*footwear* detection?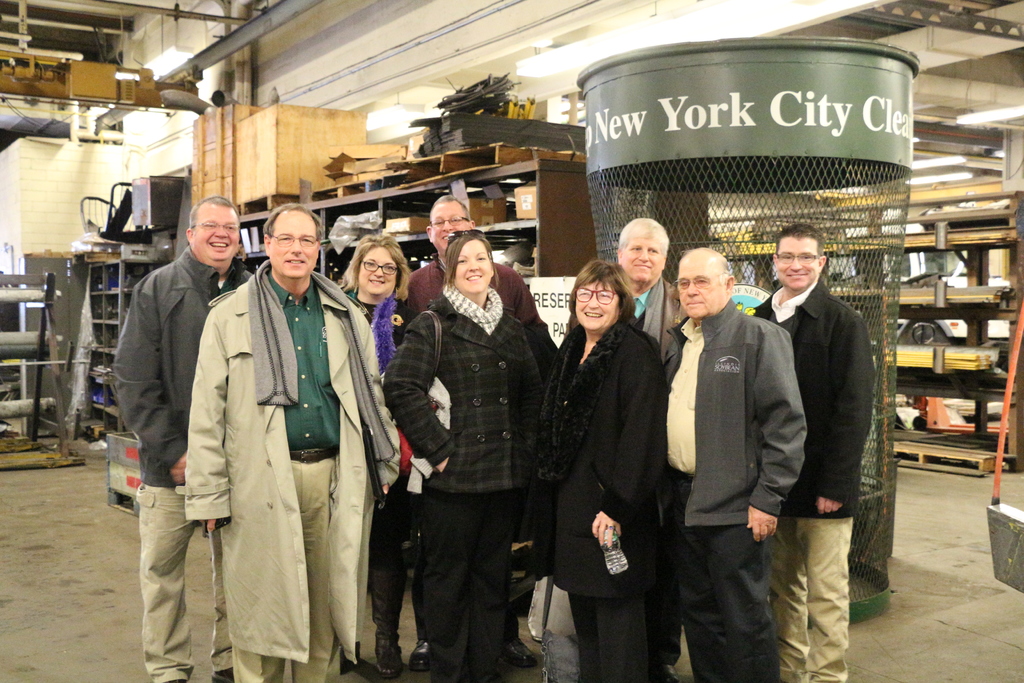
box(207, 662, 240, 682)
